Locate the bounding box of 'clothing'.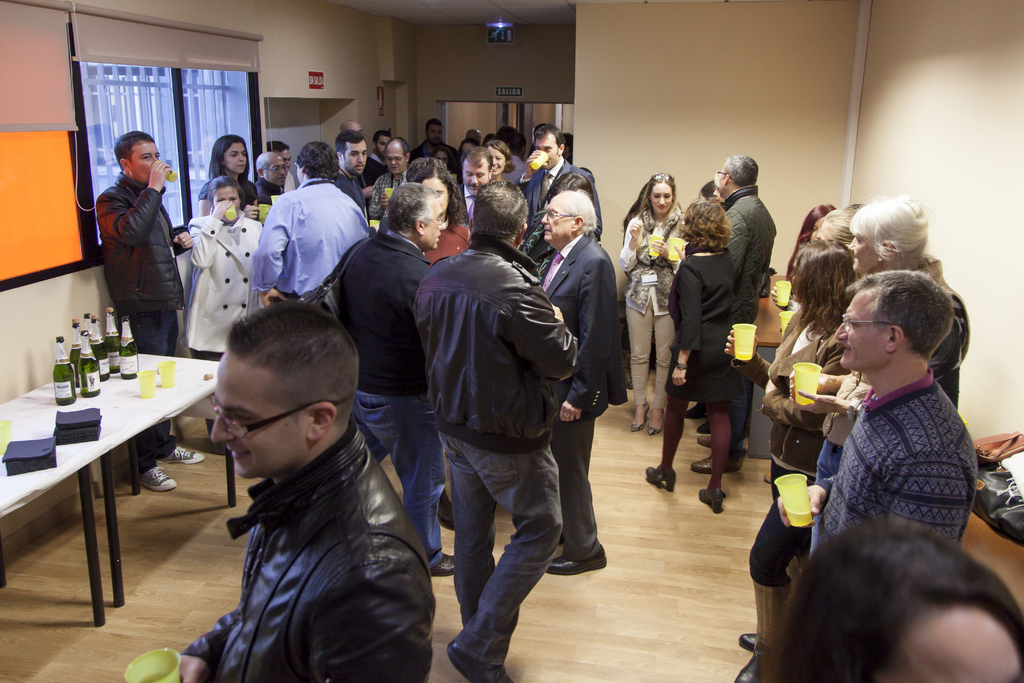
Bounding box: (x1=499, y1=152, x2=600, y2=226).
